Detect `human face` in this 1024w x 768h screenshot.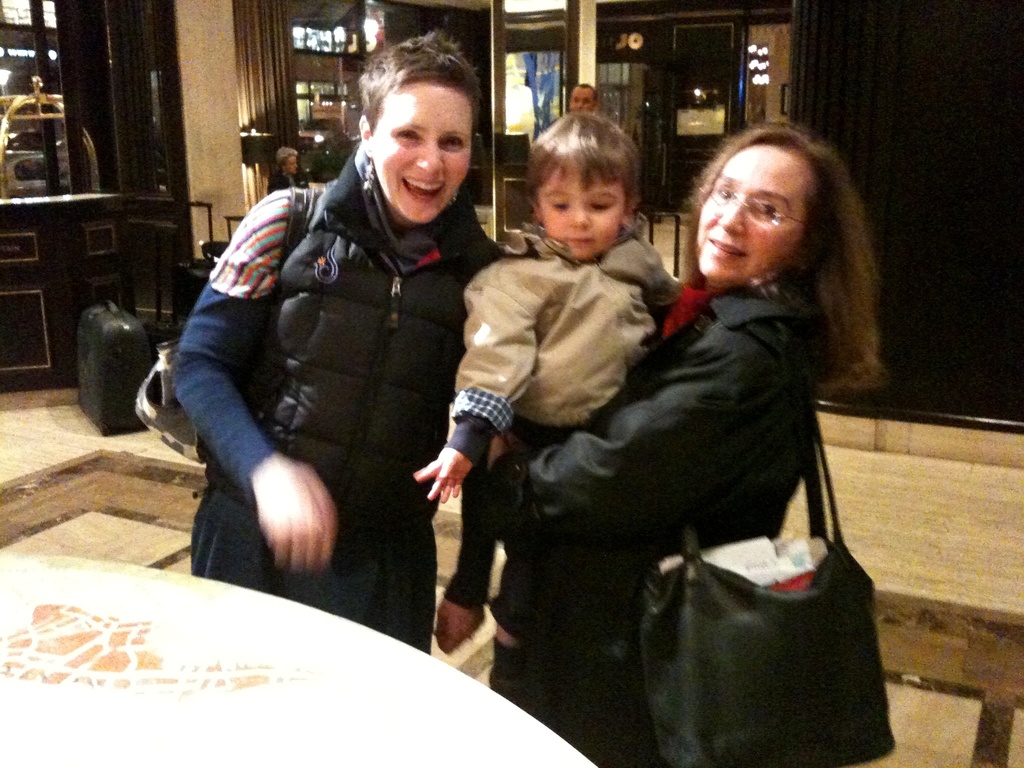
Detection: bbox(278, 148, 299, 177).
